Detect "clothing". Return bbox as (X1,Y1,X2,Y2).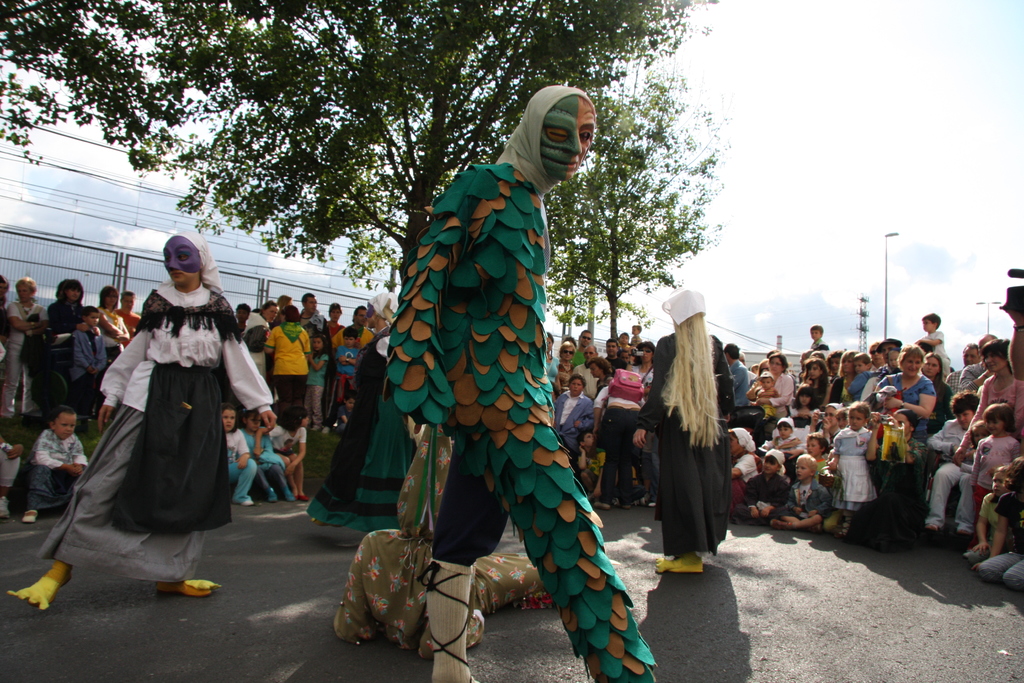
(831,373,862,404).
